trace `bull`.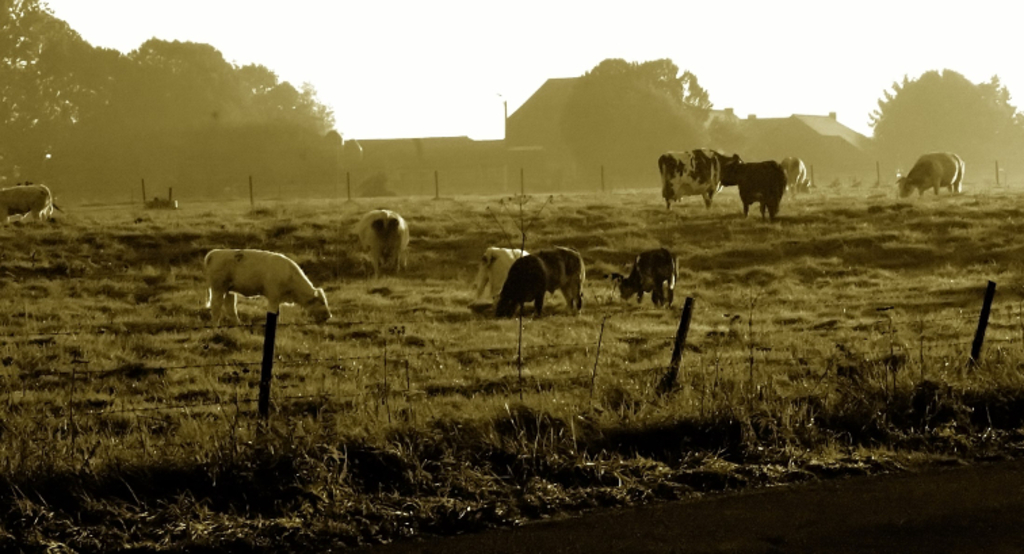
Traced to Rect(202, 251, 339, 326).
